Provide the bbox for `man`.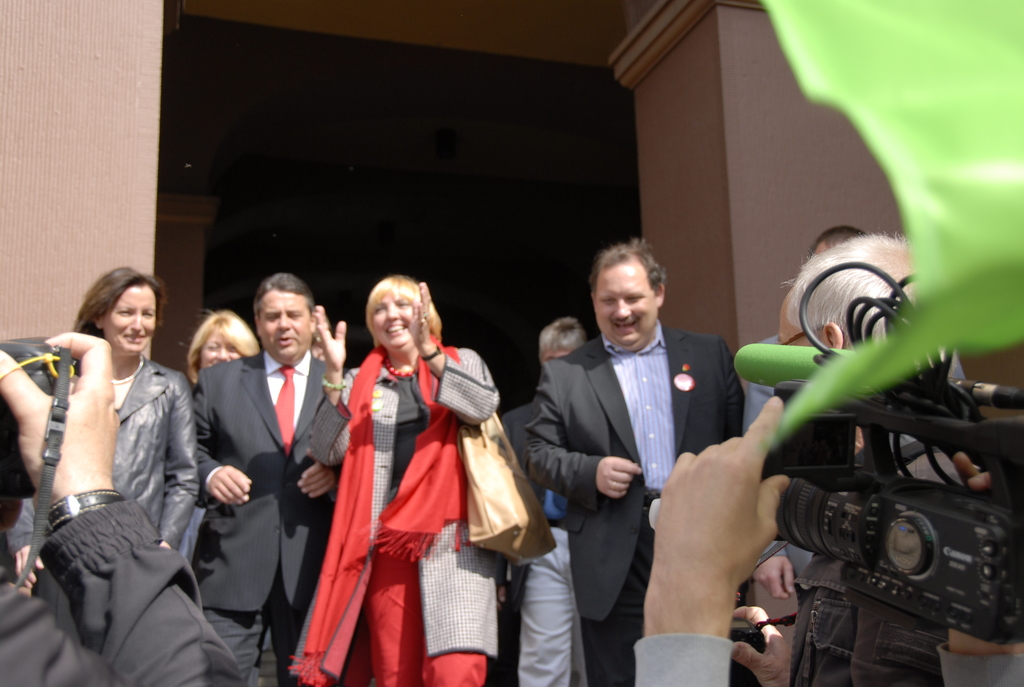
[516, 237, 734, 647].
